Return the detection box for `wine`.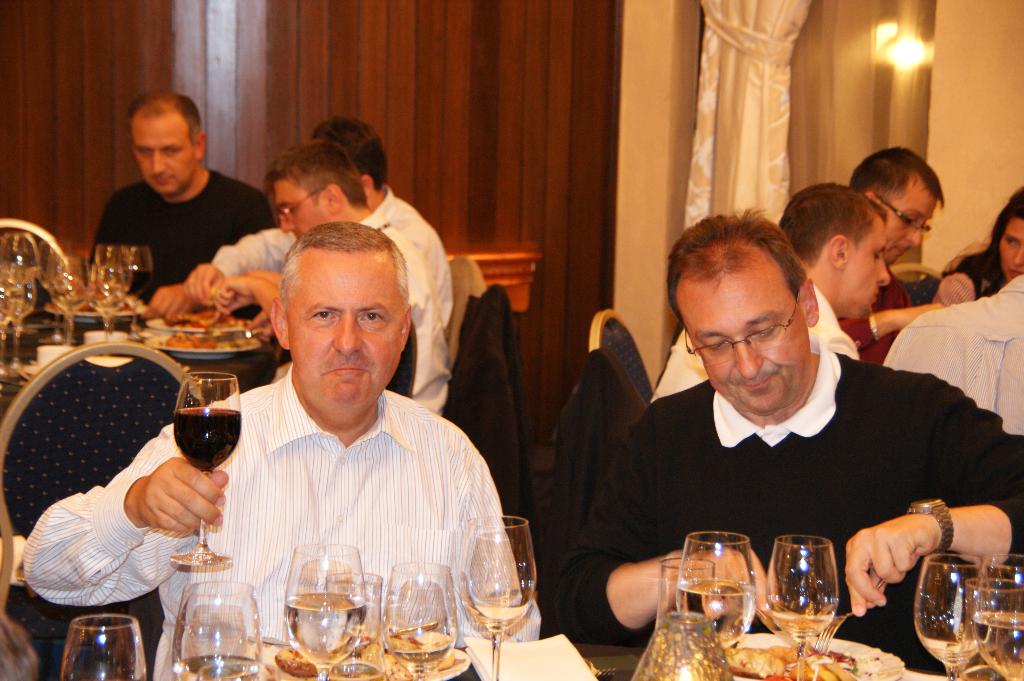
[460,597,533,636].
